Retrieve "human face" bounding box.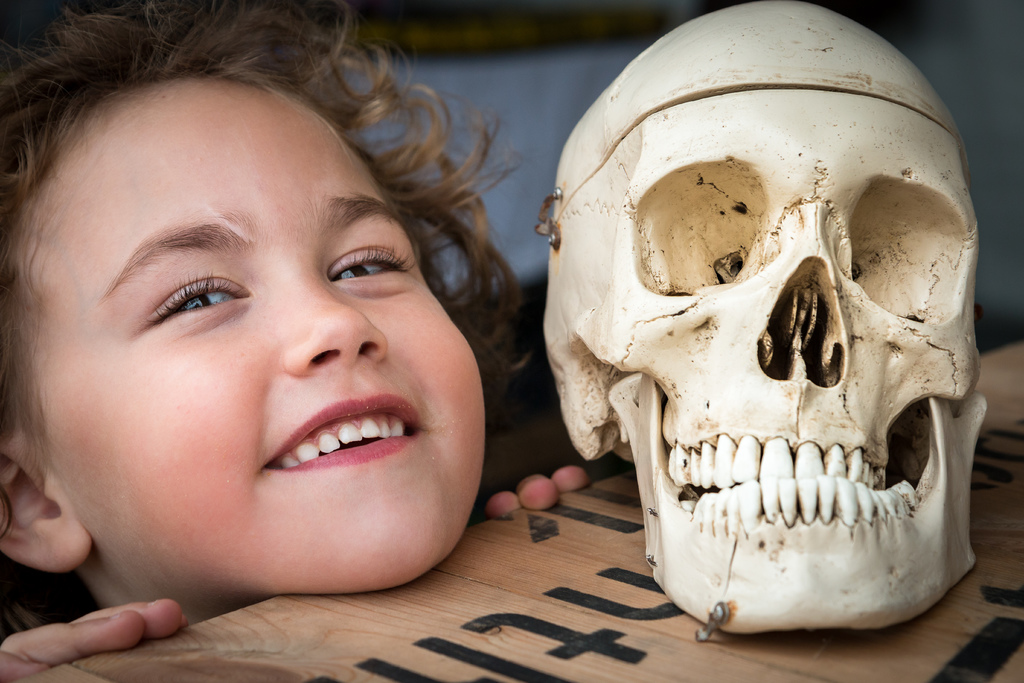
Bounding box: (x1=17, y1=64, x2=493, y2=597).
